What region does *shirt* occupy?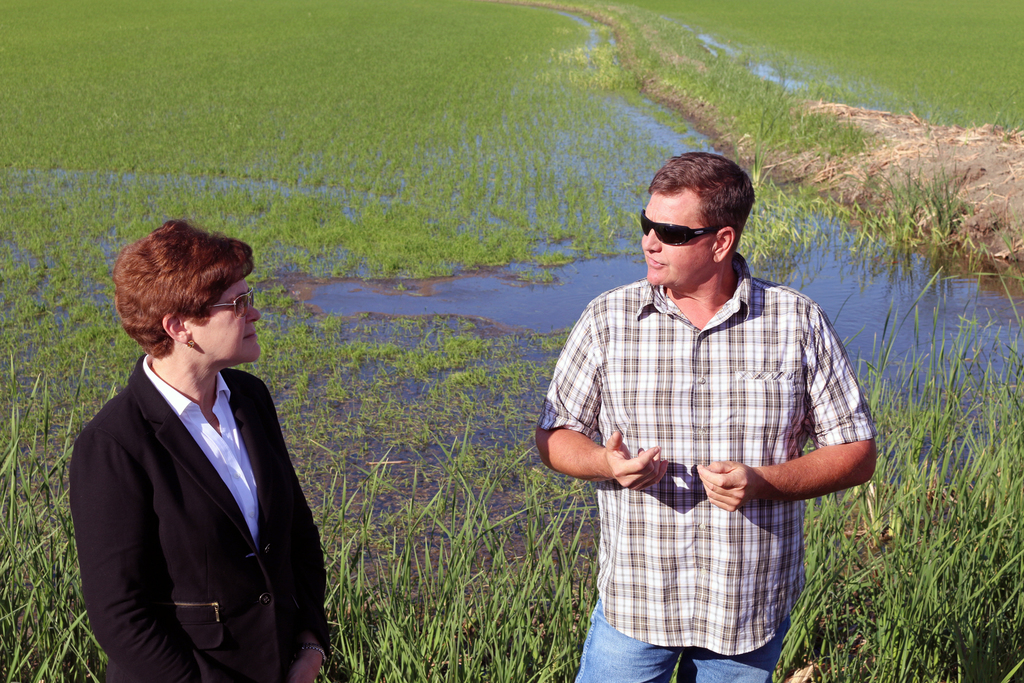
77 348 333 672.
